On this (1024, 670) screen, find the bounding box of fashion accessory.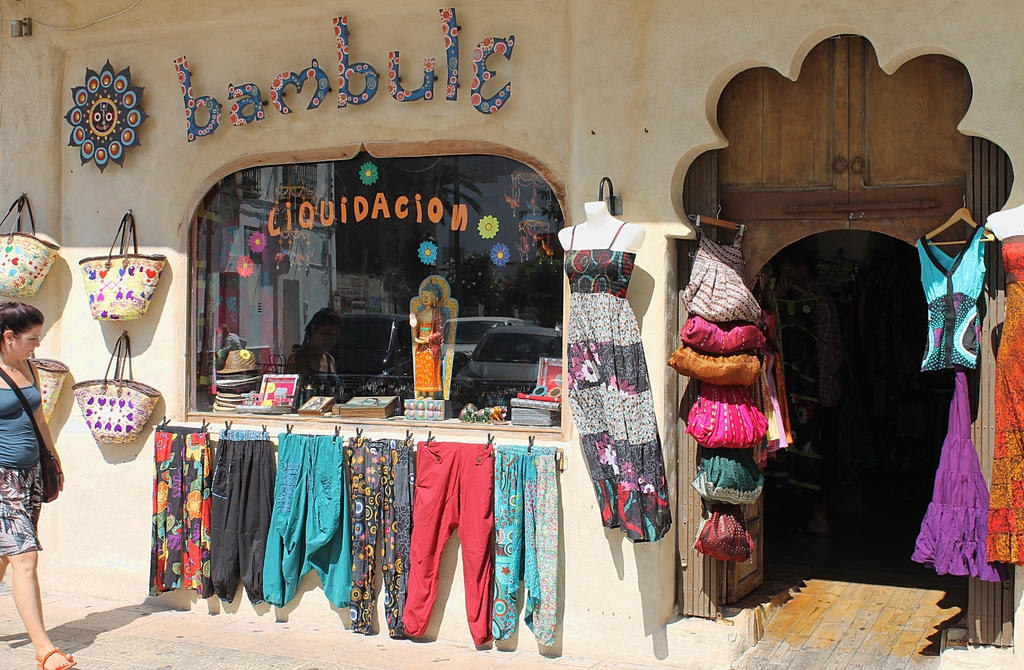
Bounding box: box(666, 343, 764, 386).
